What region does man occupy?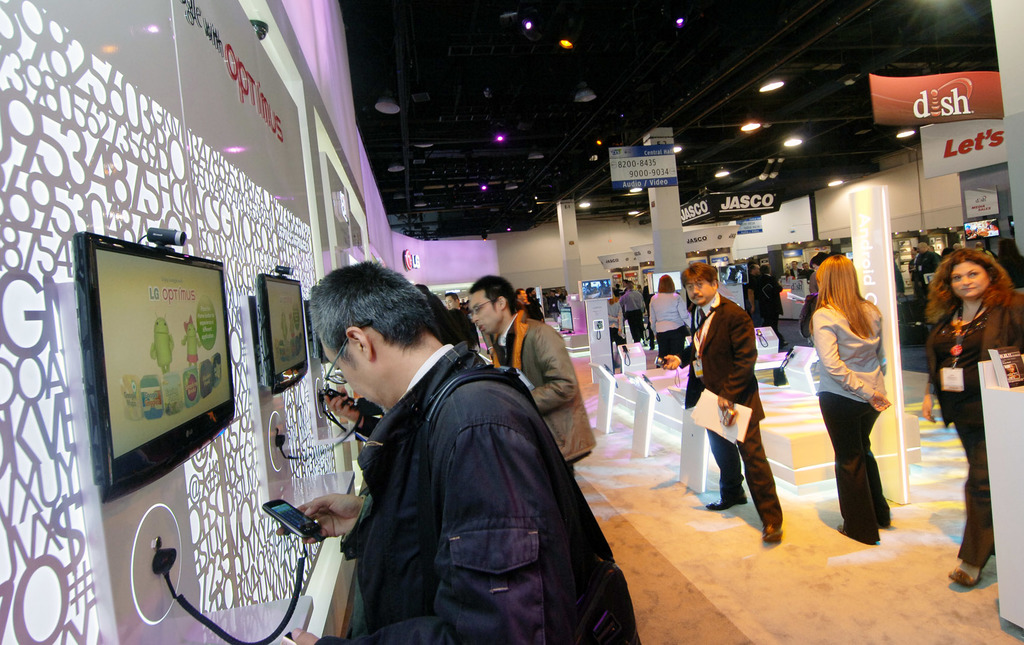
545,289,556,321.
